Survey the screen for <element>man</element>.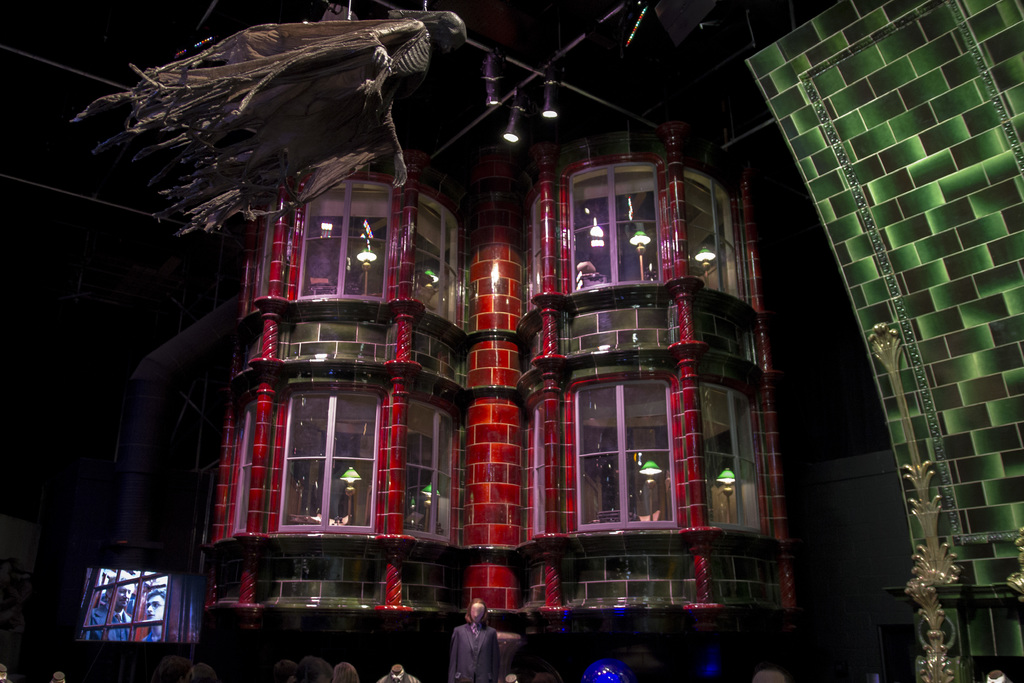
Survey found: crop(447, 597, 502, 682).
